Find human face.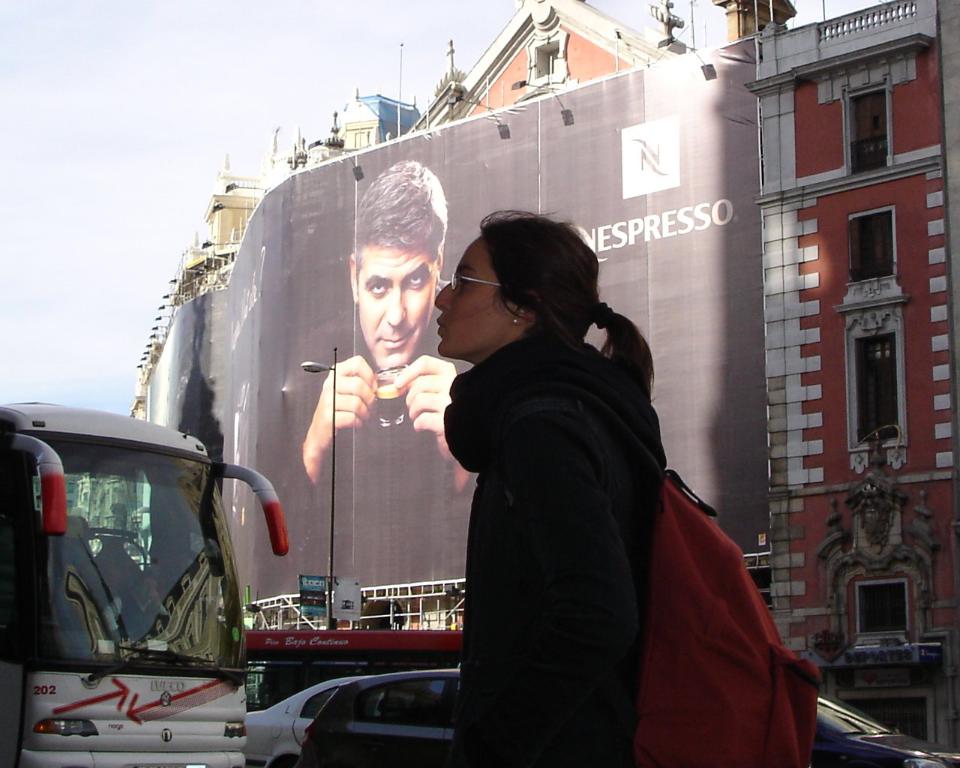
bbox(433, 236, 499, 354).
